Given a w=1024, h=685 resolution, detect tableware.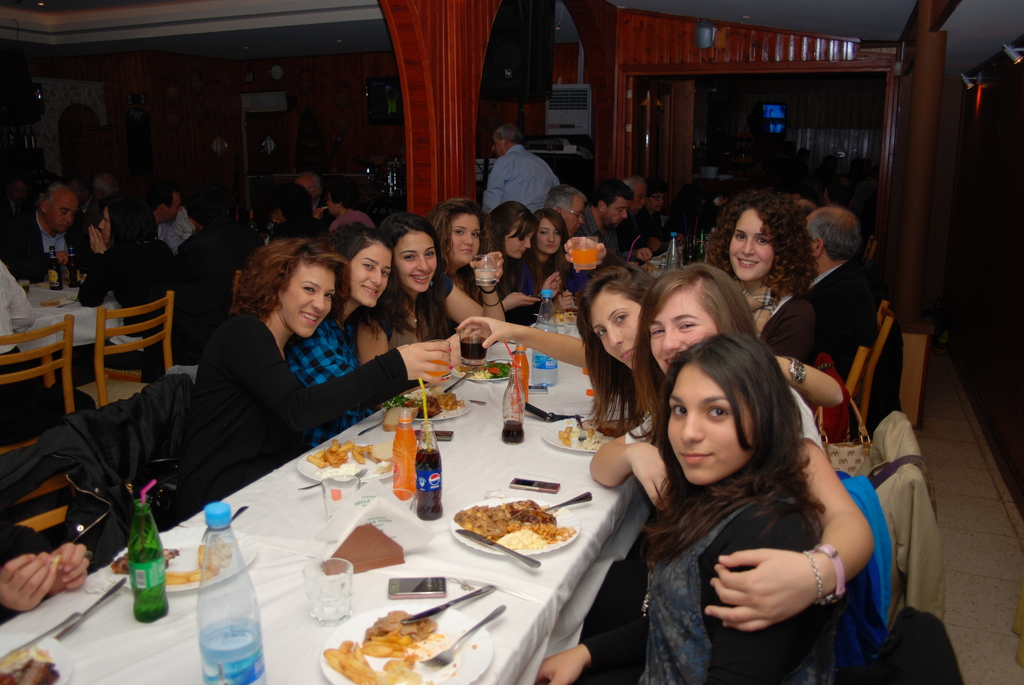
315,607,495,684.
